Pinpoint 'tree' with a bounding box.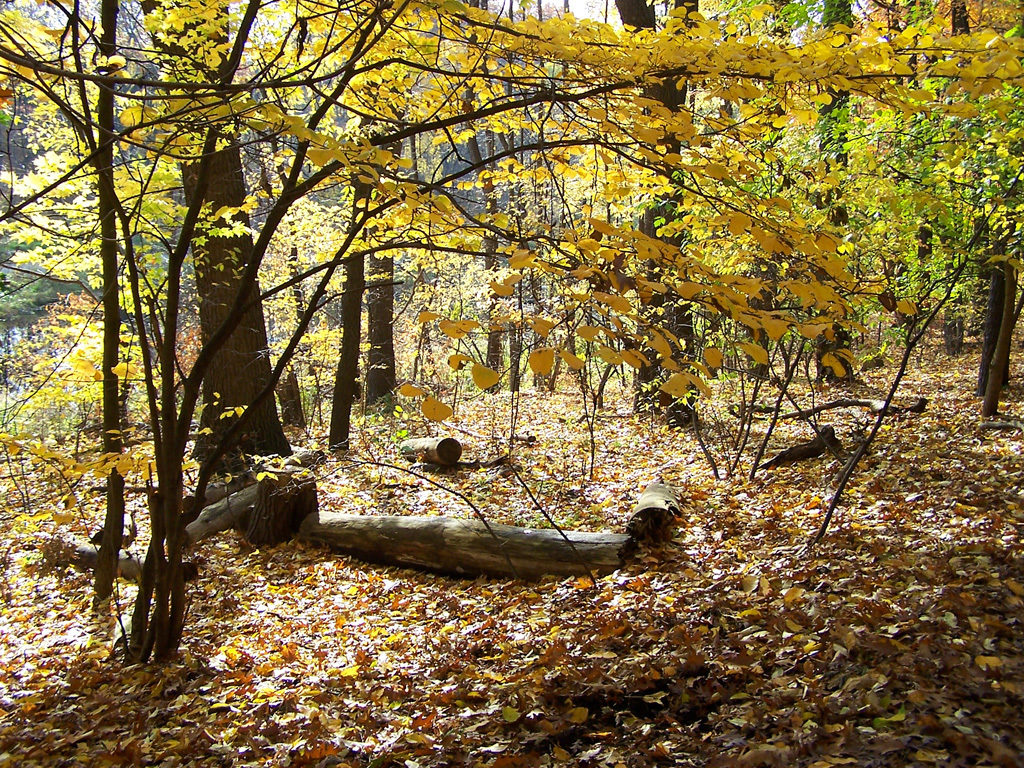
pyautogui.locateOnScreen(613, 0, 762, 411).
